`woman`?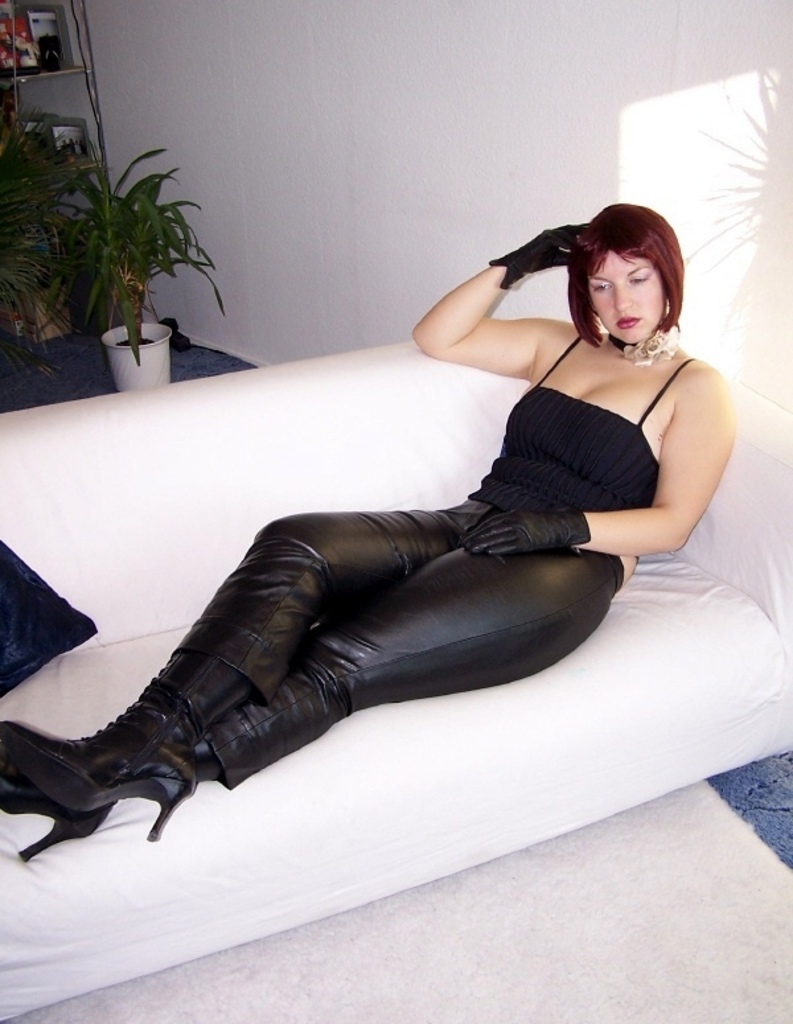
(0, 189, 757, 864)
